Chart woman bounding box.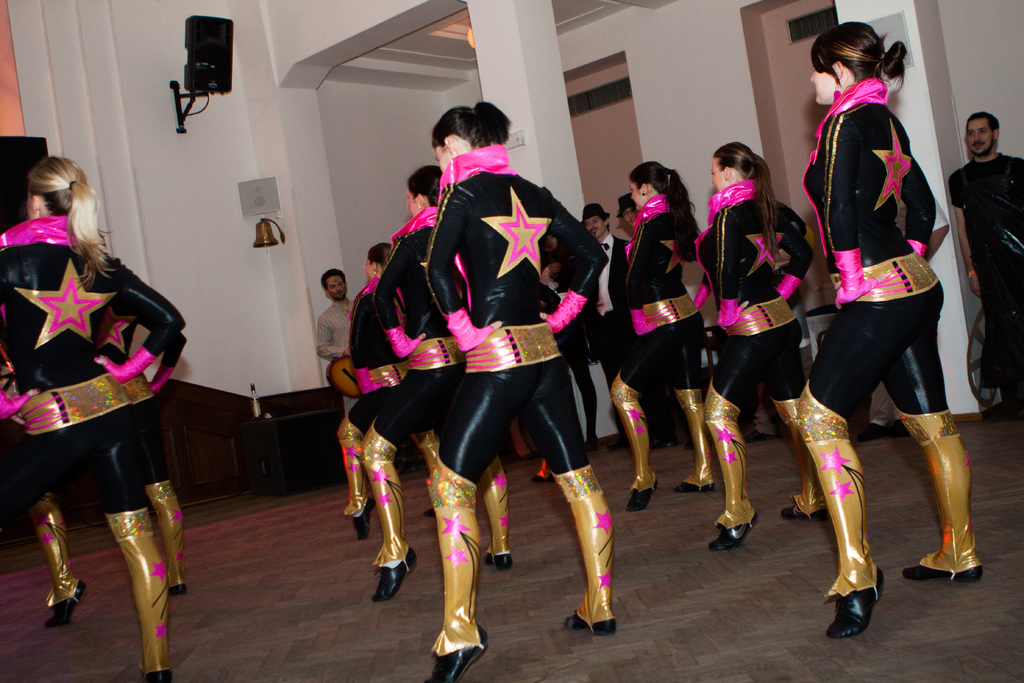
Charted: [left=419, top=72, right=637, bottom=682].
